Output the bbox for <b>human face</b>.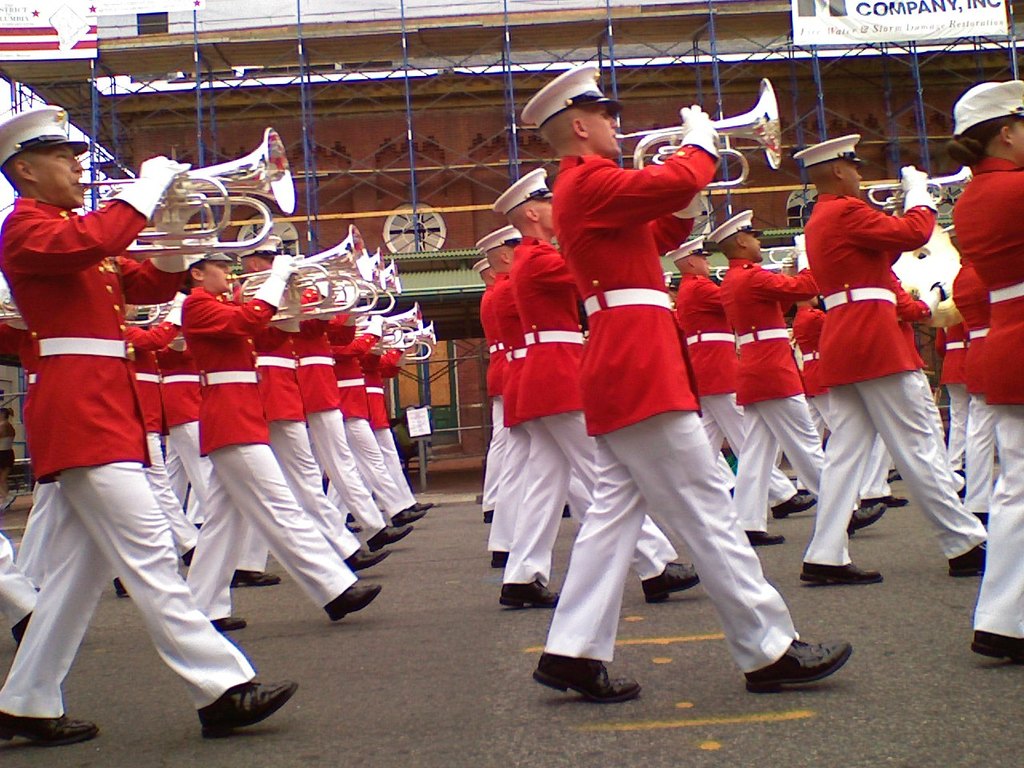
261:250:274:269.
